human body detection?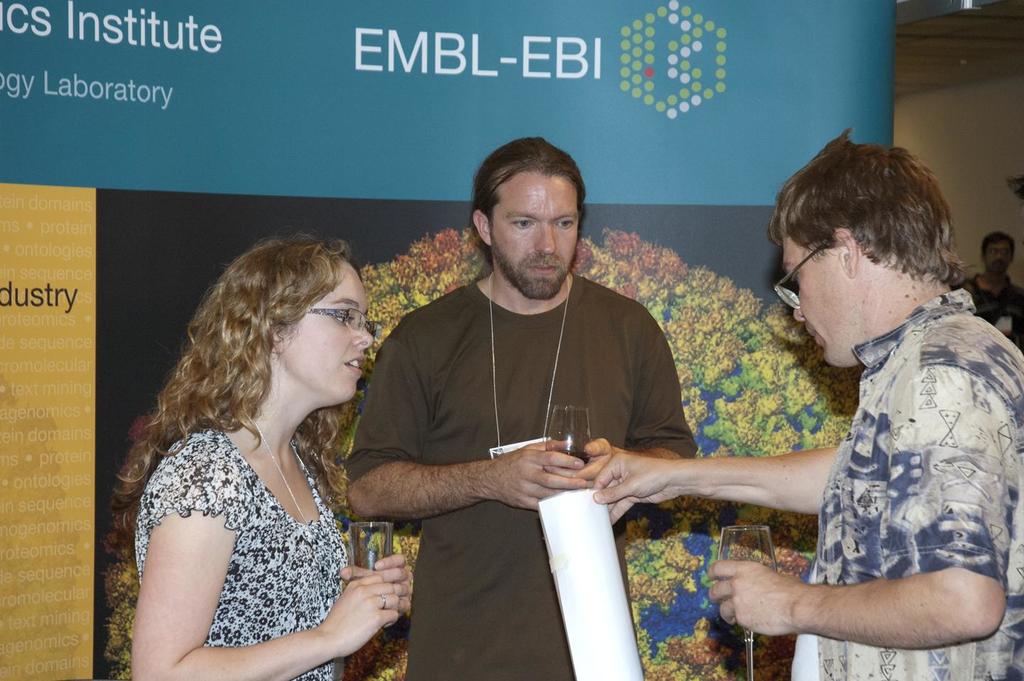
BBox(338, 273, 700, 680)
